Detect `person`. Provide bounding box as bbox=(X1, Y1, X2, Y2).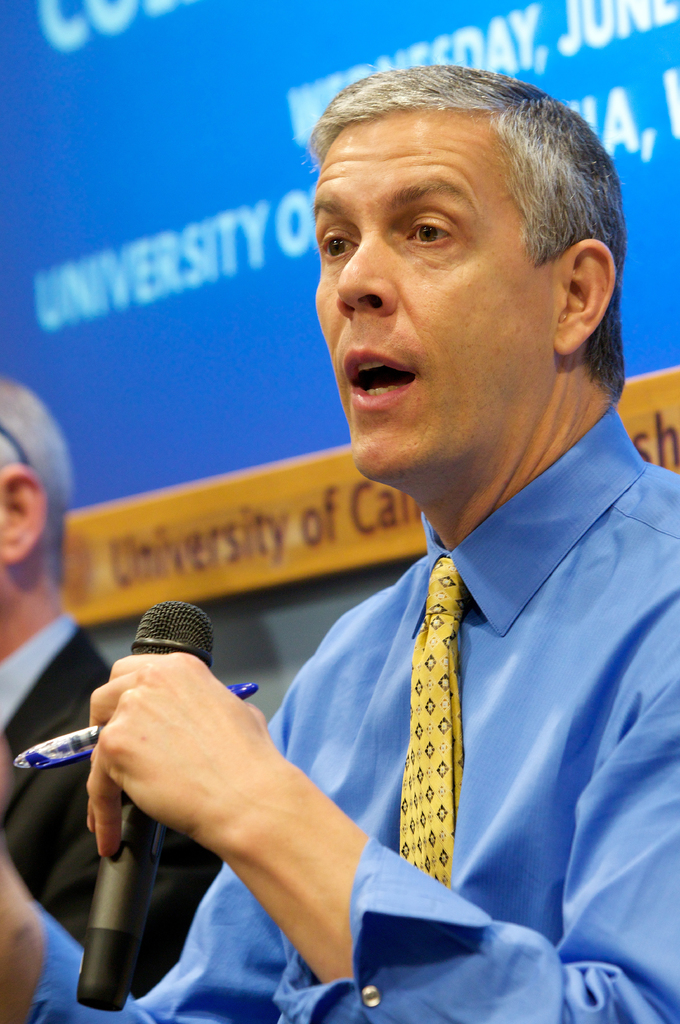
bbox=(0, 382, 210, 995).
